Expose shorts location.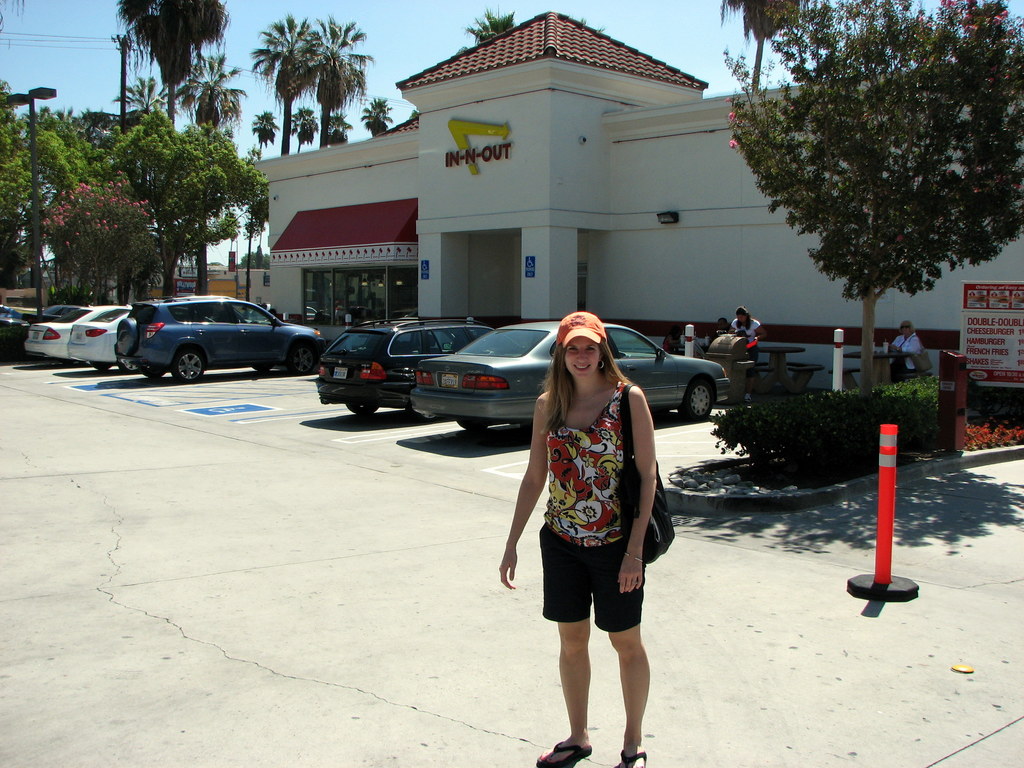
Exposed at x1=542, y1=547, x2=650, y2=616.
